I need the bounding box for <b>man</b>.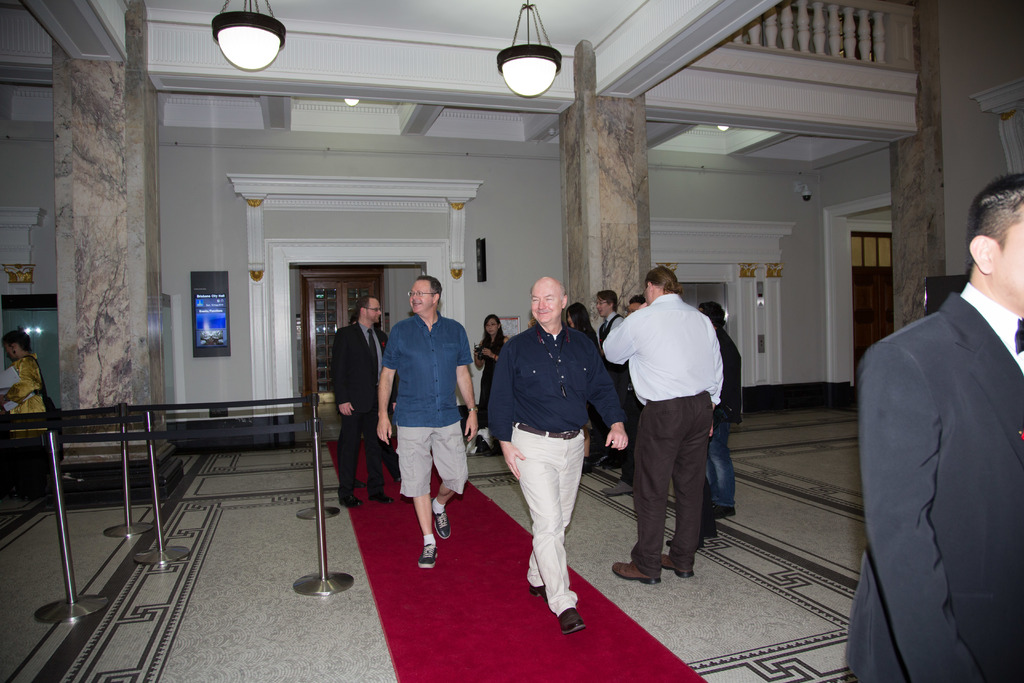
Here it is: (377, 279, 482, 563).
